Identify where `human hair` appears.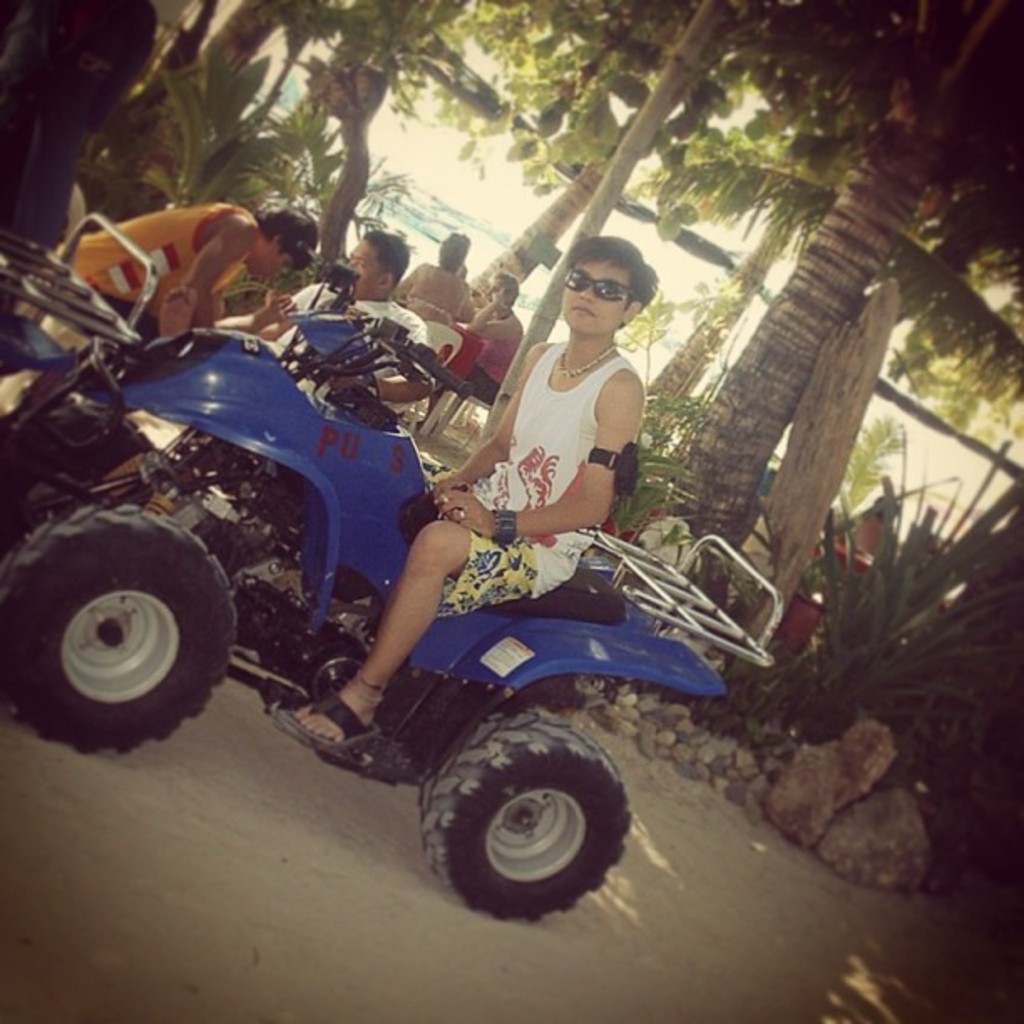
Appears at bbox=[251, 204, 318, 271].
